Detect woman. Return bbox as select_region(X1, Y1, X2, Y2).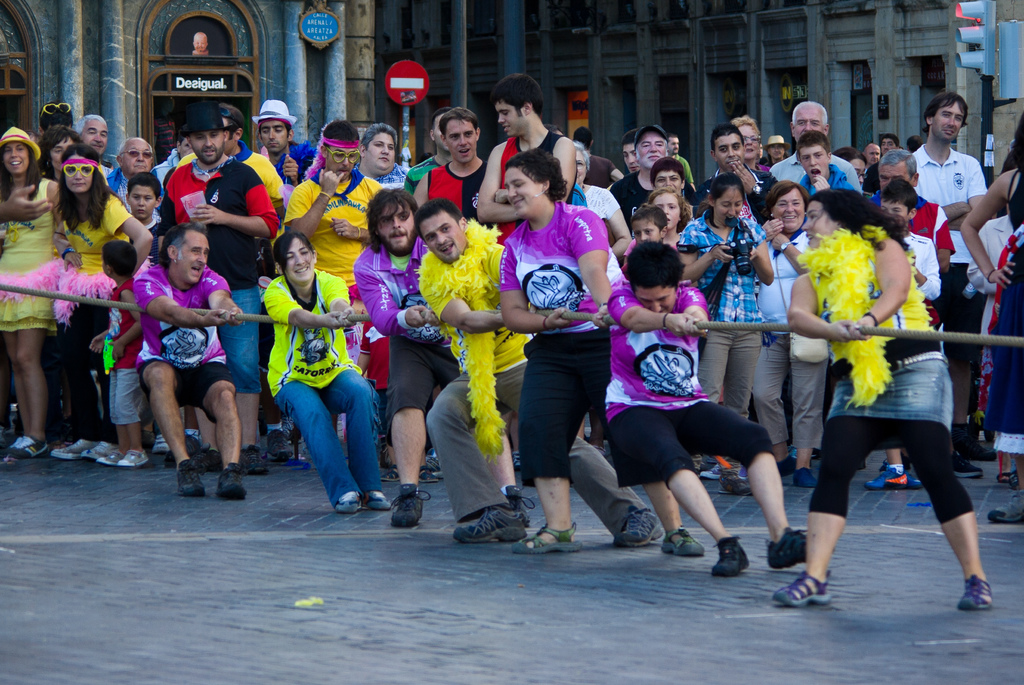
select_region(964, 105, 1023, 526).
